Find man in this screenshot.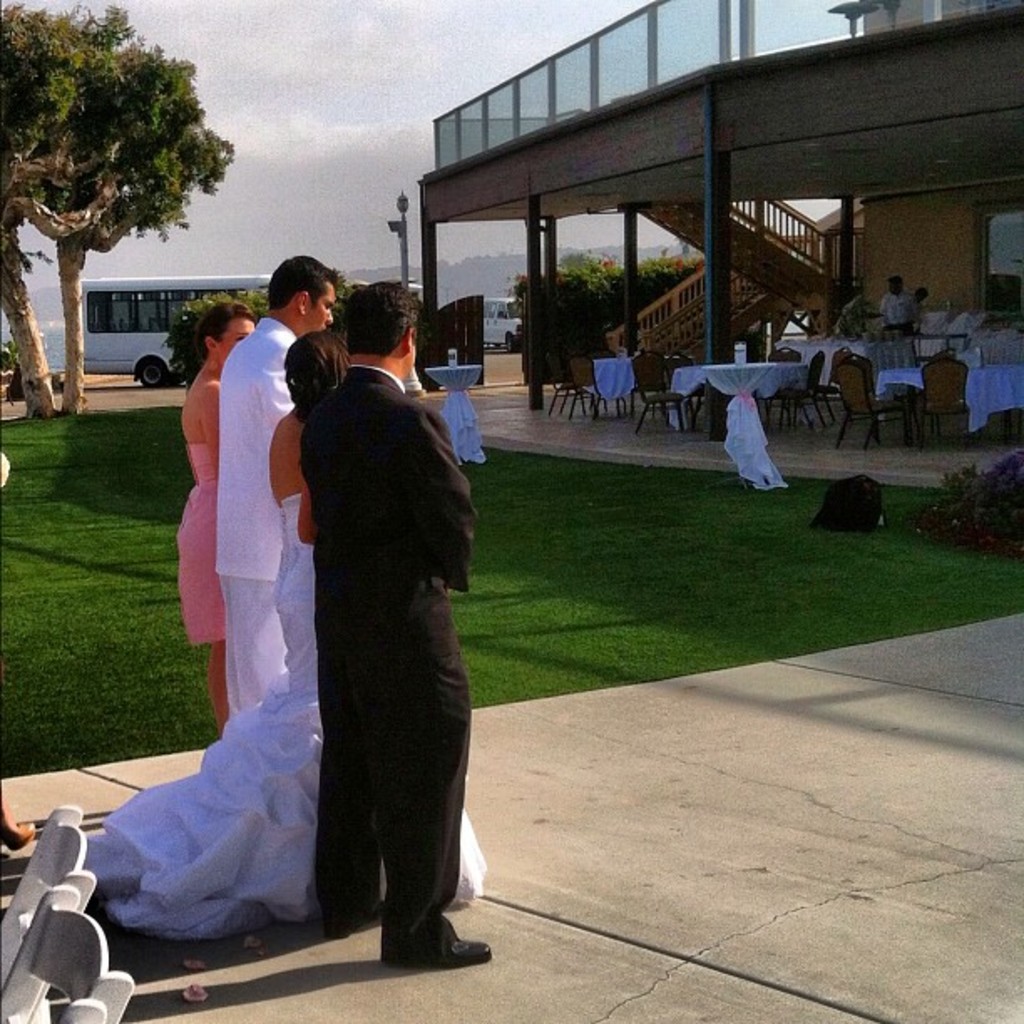
The bounding box for man is left=882, top=273, right=919, bottom=331.
